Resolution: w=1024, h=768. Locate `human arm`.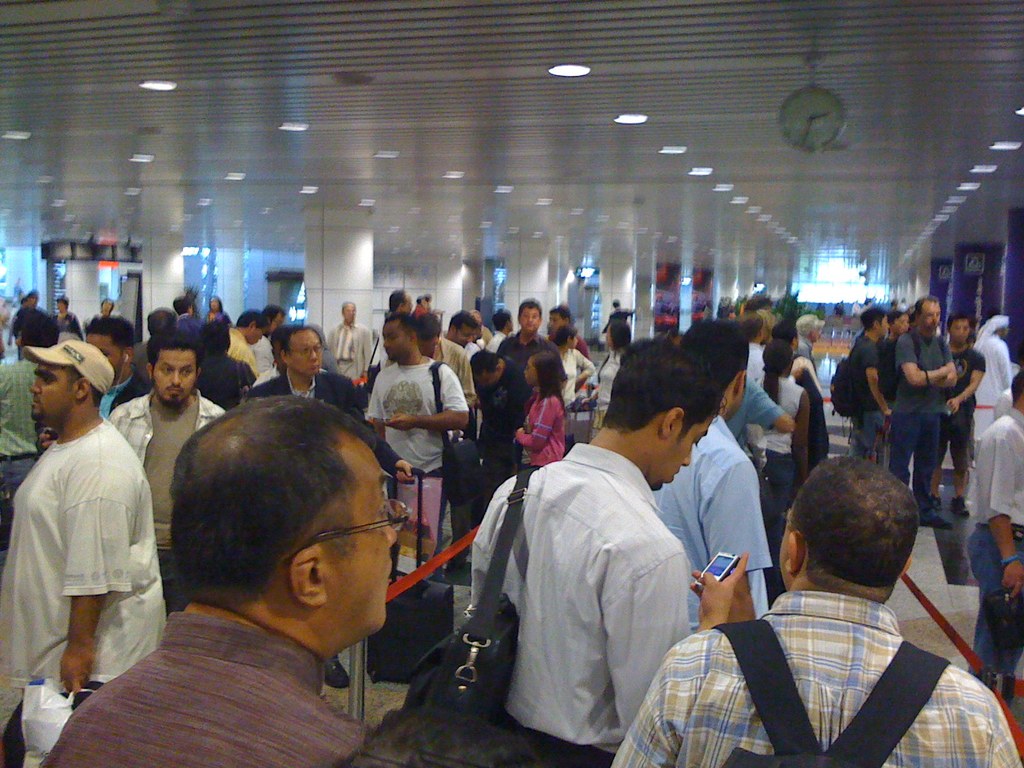
{"x1": 575, "y1": 349, "x2": 599, "y2": 382}.
